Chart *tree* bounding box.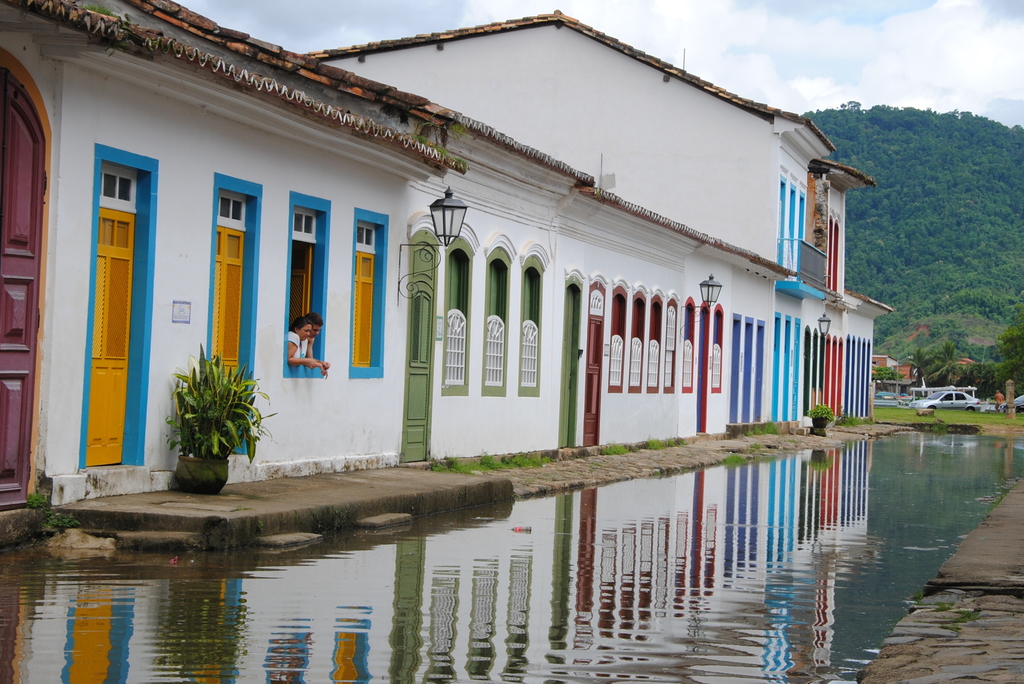
Charted: 966:330:1023:405.
